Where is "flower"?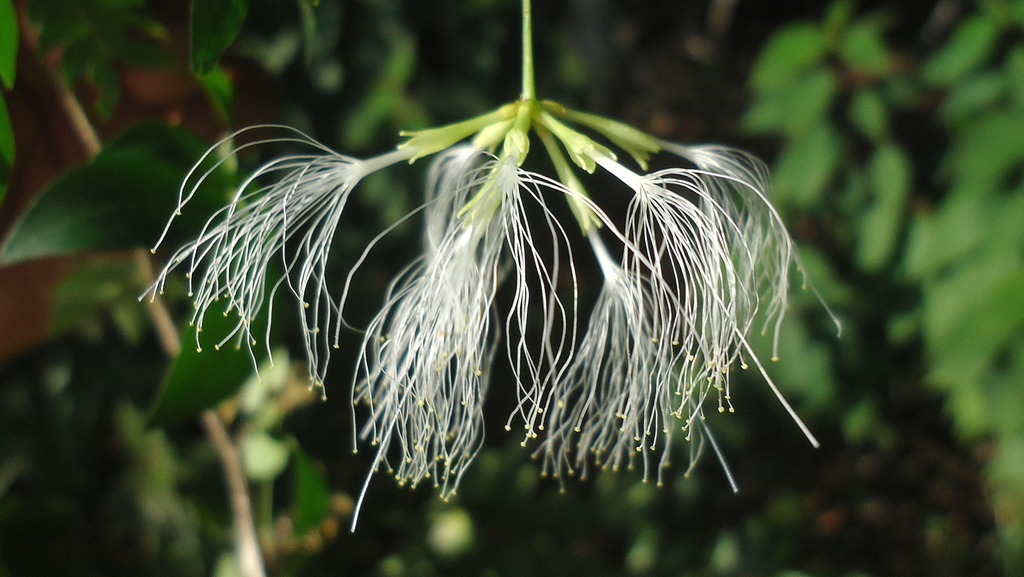
{"left": 261, "top": 487, "right": 360, "bottom": 554}.
